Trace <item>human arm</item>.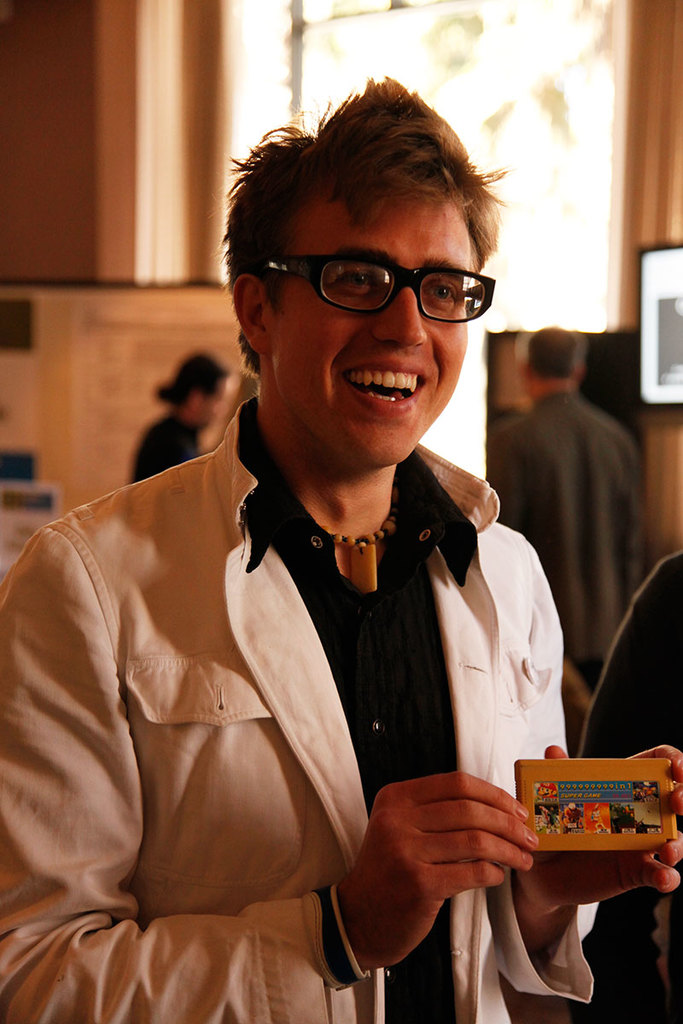
Traced to 0,521,539,1023.
